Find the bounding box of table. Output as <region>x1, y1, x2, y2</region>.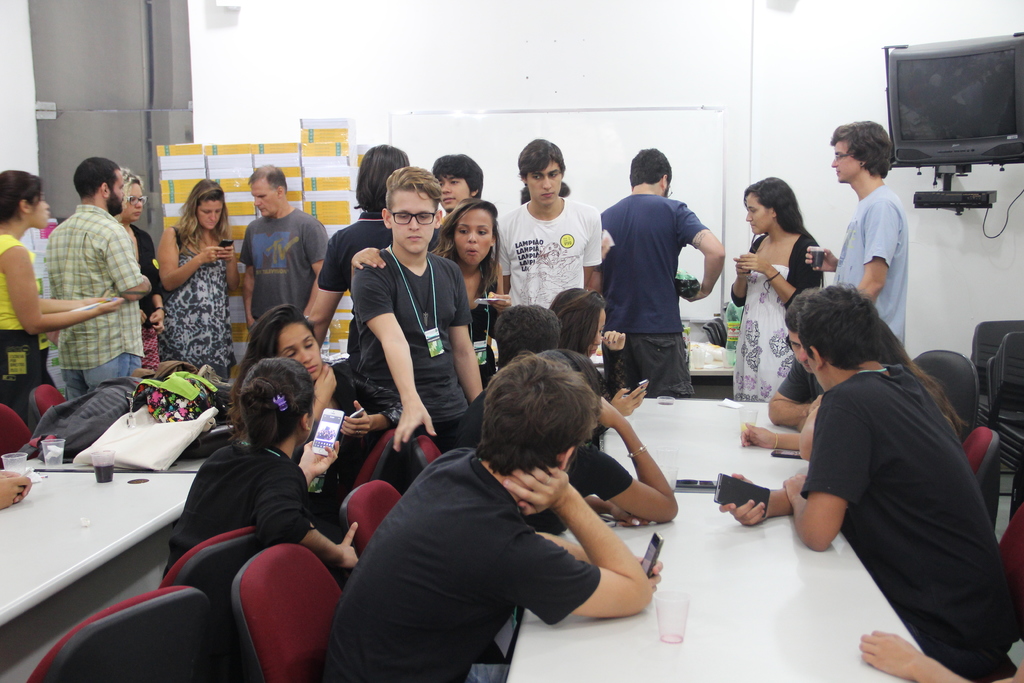
<region>1, 409, 280, 674</region>.
